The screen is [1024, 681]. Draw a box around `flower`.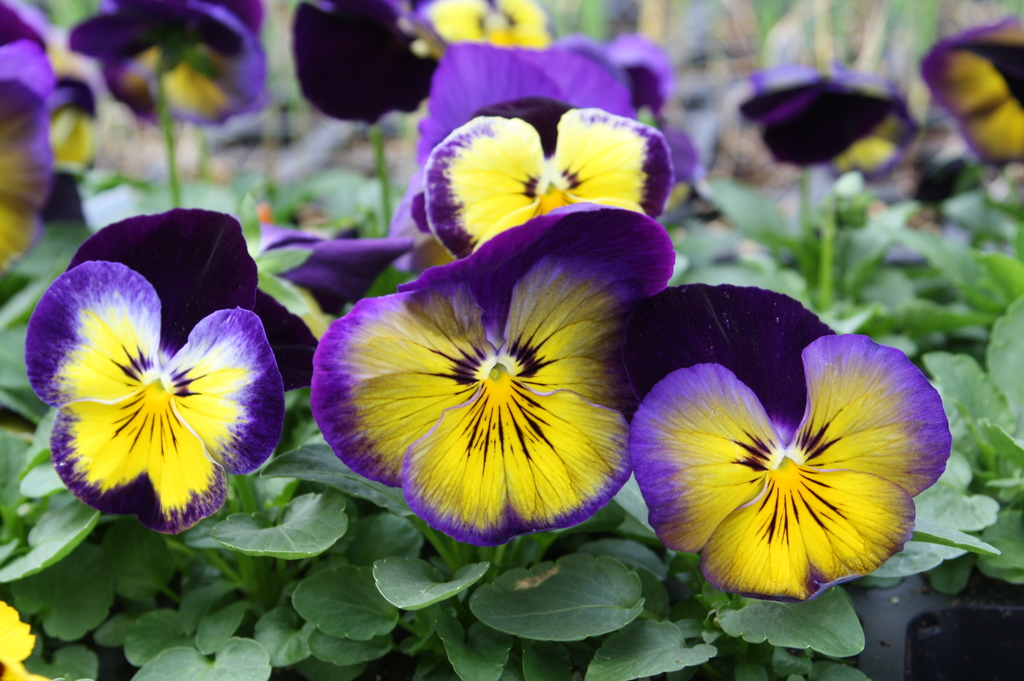
BBox(918, 11, 1023, 164).
